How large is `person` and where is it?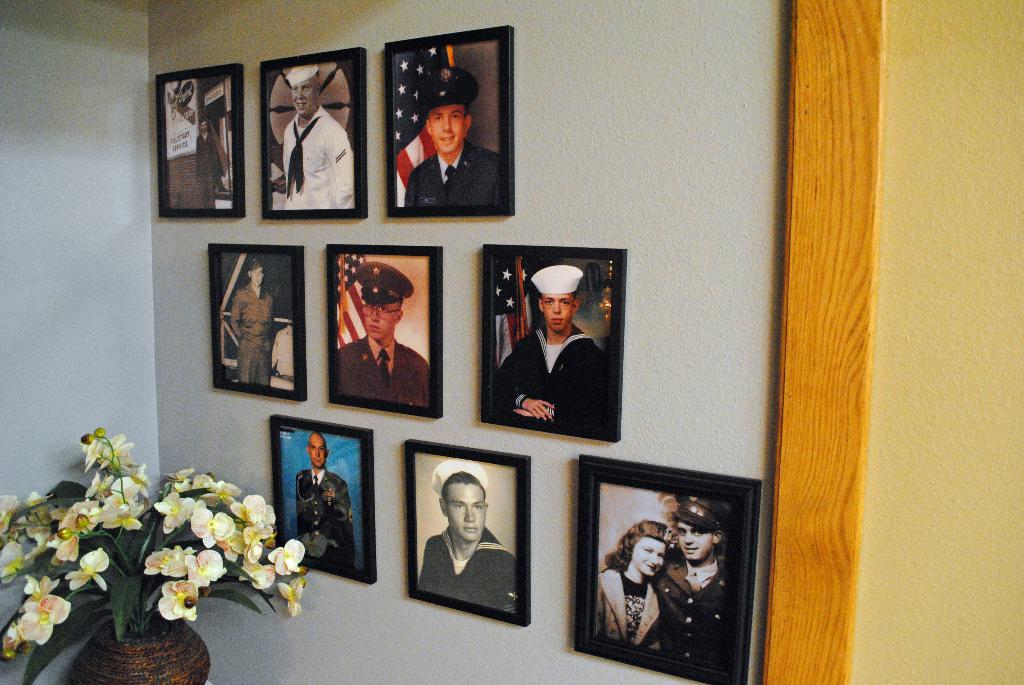
Bounding box: pyautogui.locateOnScreen(404, 67, 502, 203).
